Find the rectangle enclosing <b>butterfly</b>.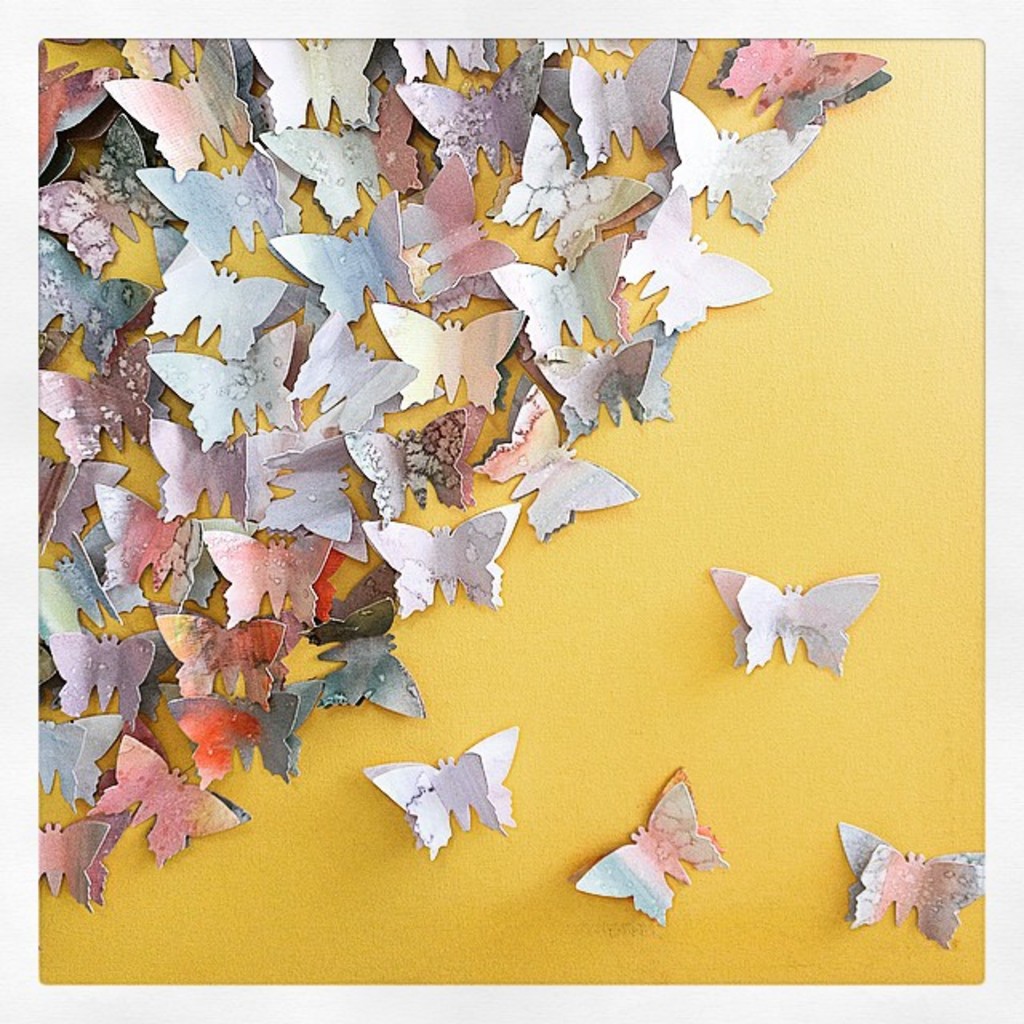
(x1=155, y1=613, x2=298, y2=710).
